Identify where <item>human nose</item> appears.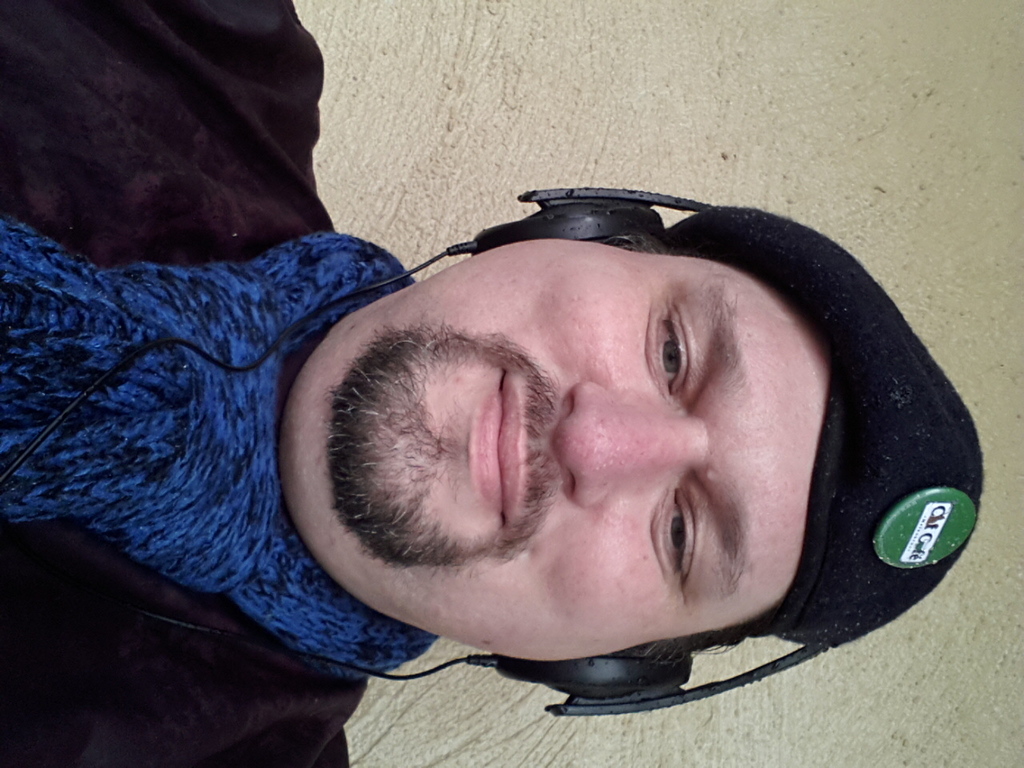
Appears at {"x1": 554, "y1": 374, "x2": 702, "y2": 506}.
